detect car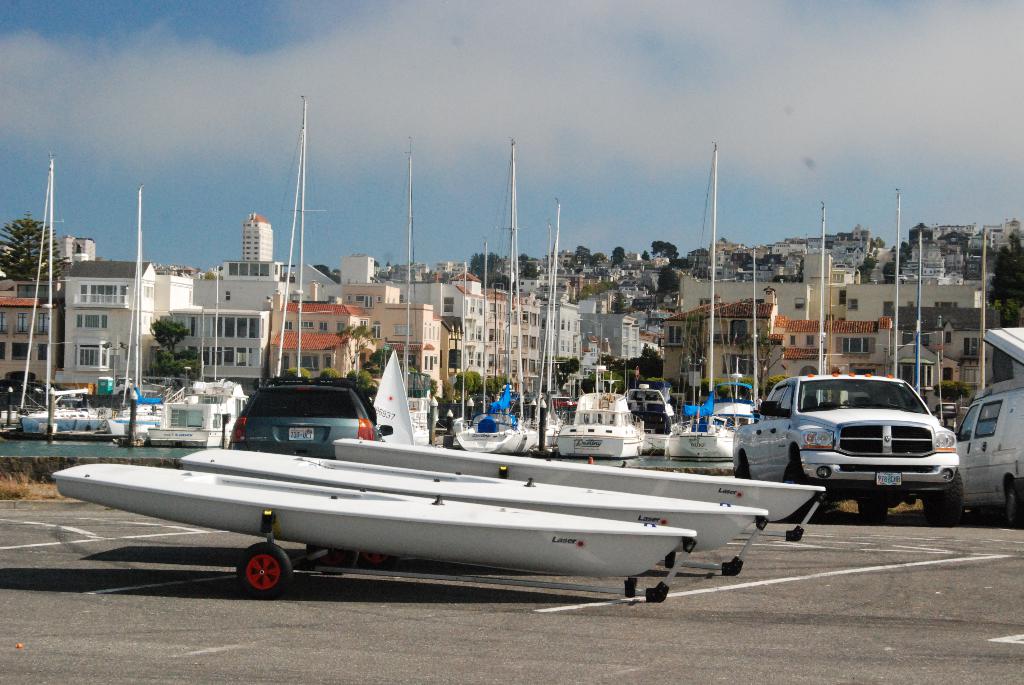
227 382 391 461
